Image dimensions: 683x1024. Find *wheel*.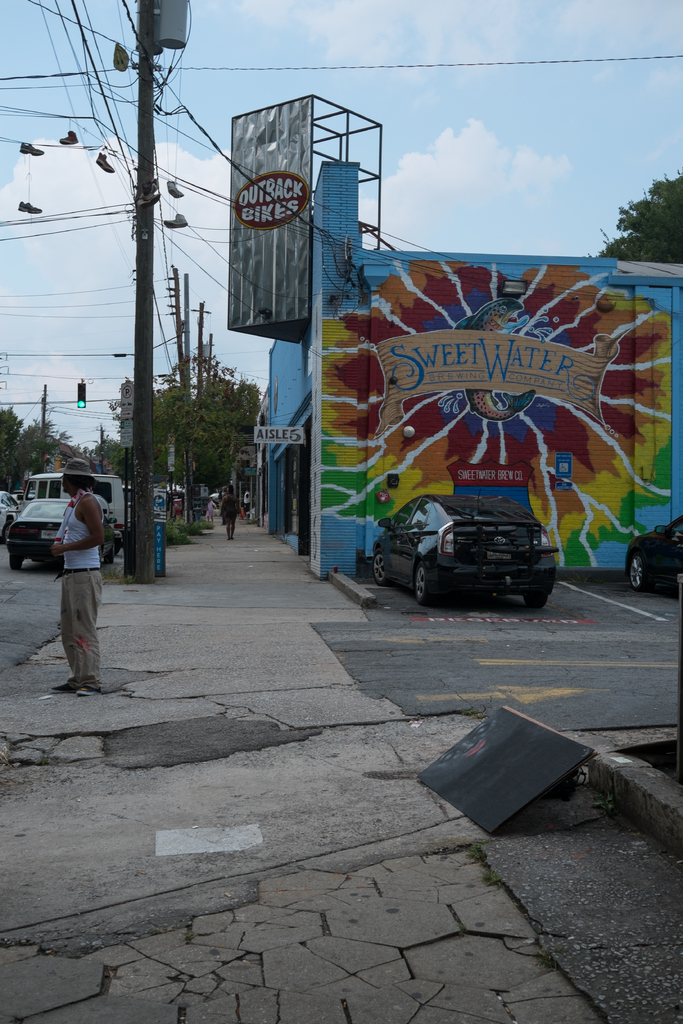
detection(104, 547, 113, 564).
